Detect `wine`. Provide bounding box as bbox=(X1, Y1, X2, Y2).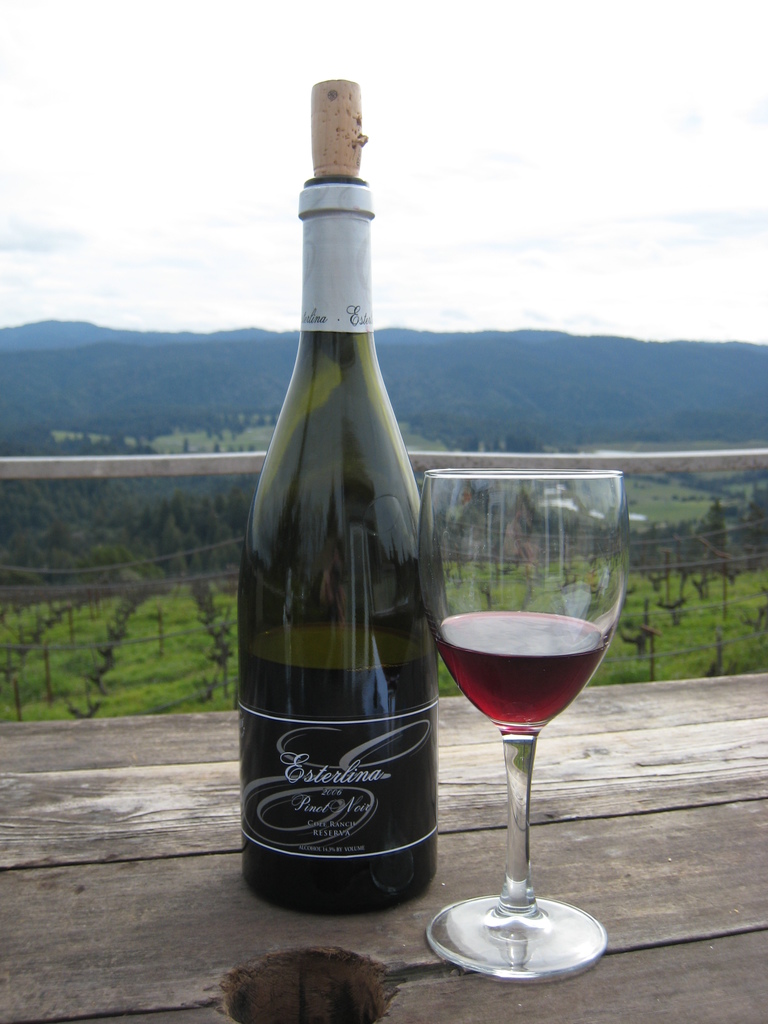
bbox=(435, 612, 606, 731).
